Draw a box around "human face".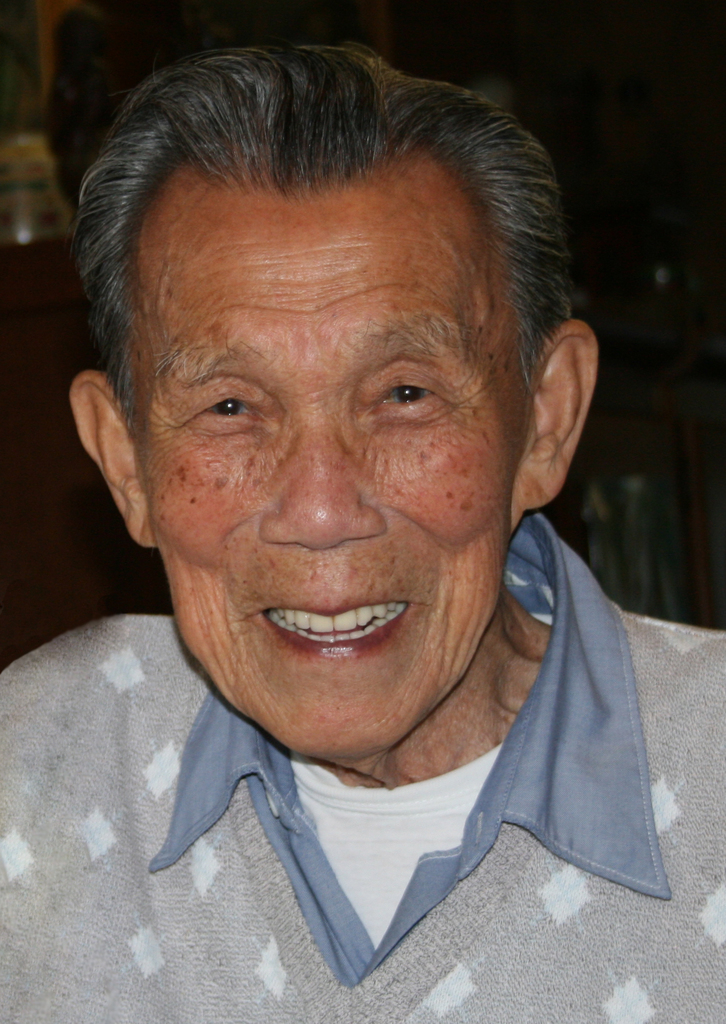
detection(130, 192, 531, 758).
